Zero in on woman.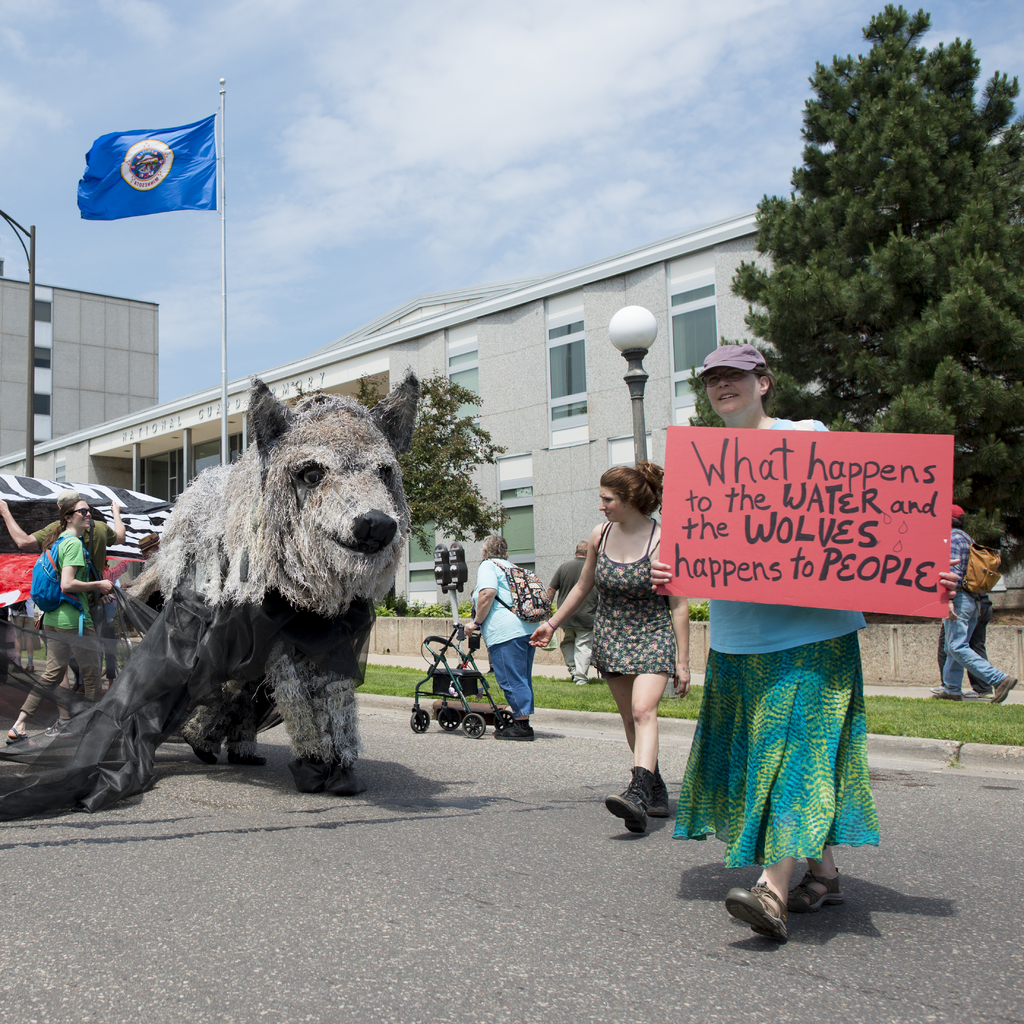
Zeroed in: (573,467,696,817).
